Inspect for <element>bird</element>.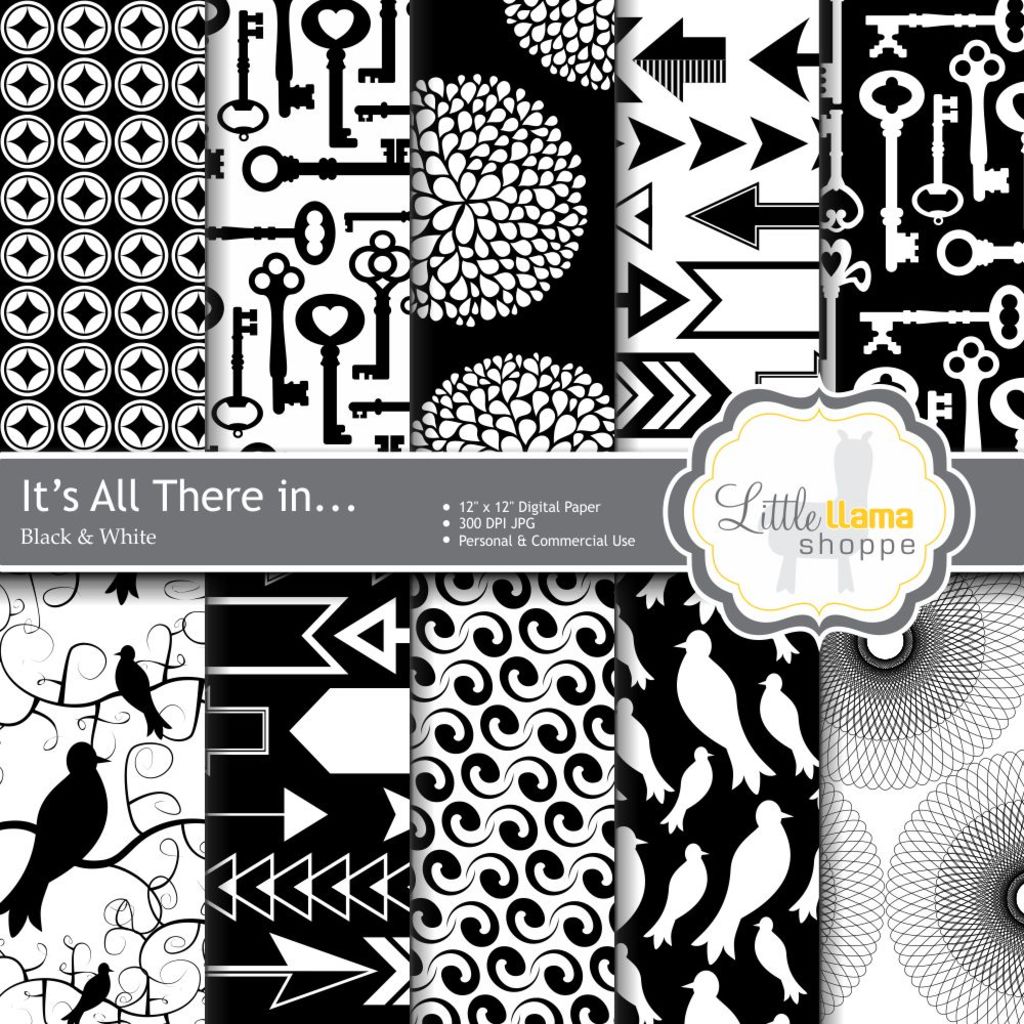
Inspection: l=612, t=695, r=673, b=798.
